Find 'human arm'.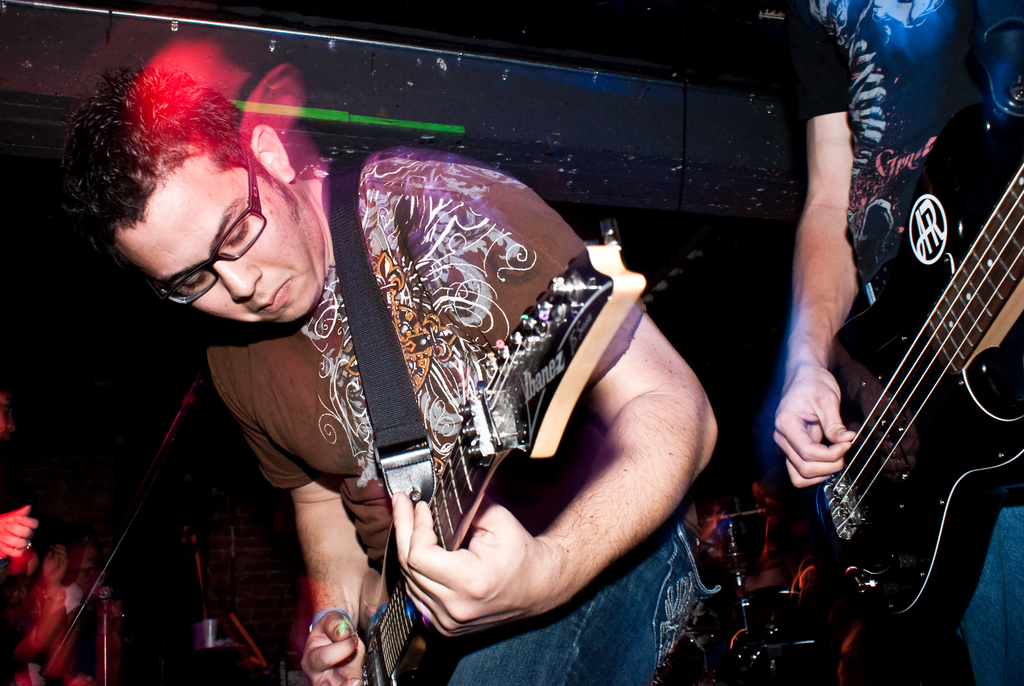
l=0, t=496, r=49, b=566.
